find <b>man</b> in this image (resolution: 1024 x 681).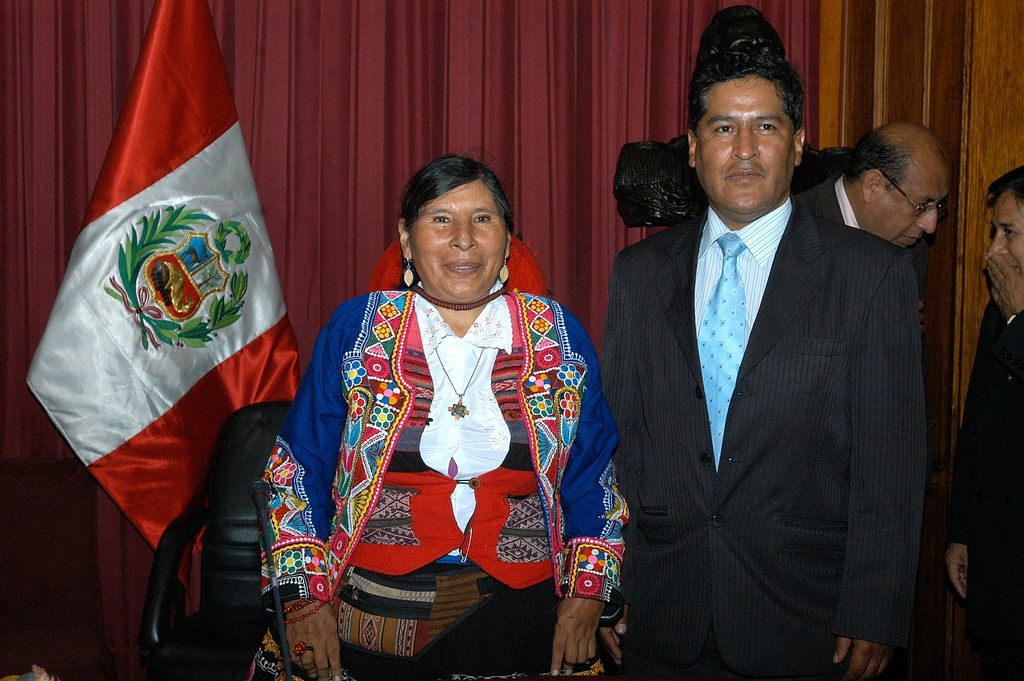
{"left": 787, "top": 123, "right": 955, "bottom": 336}.
